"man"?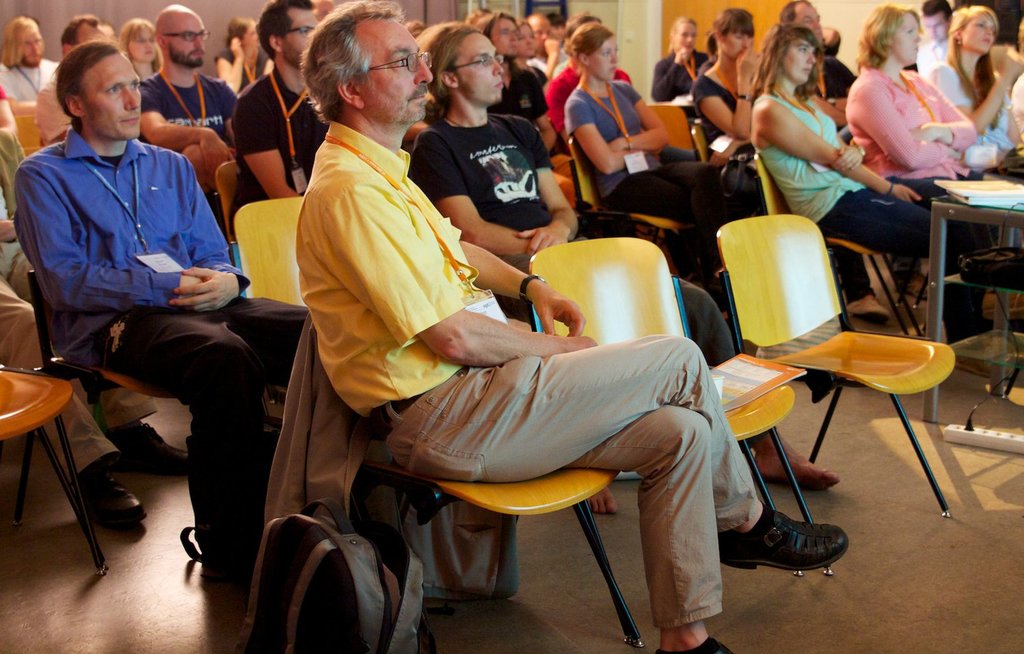
776,1,829,95
